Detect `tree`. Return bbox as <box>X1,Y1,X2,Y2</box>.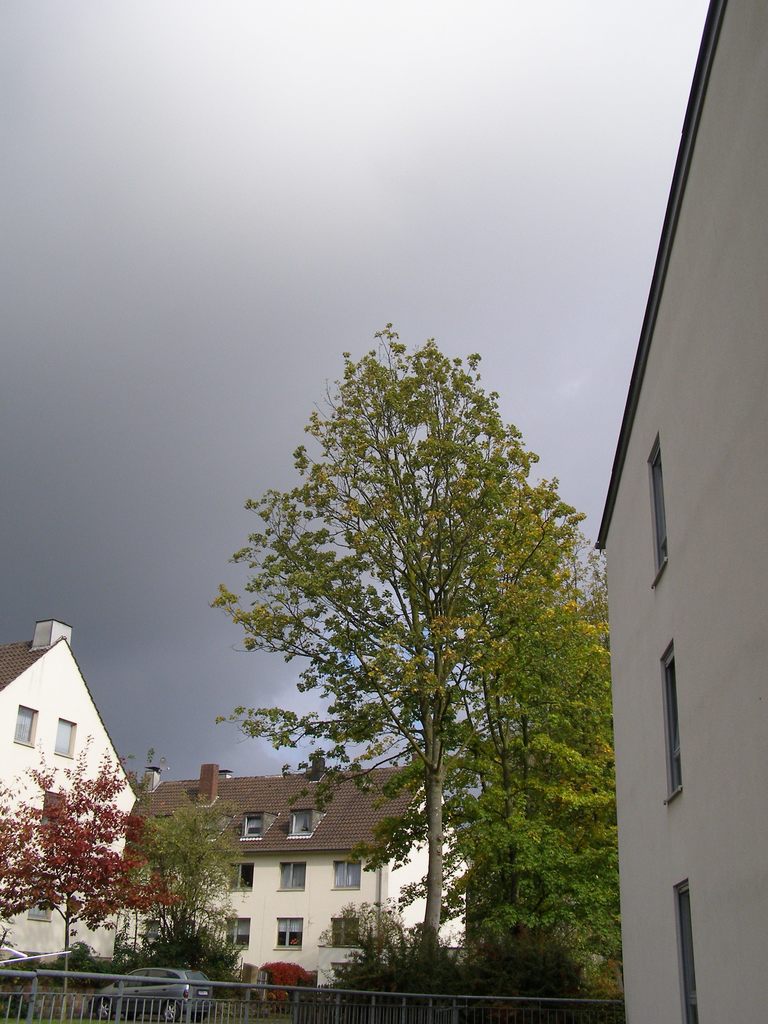
<box>219,306,613,960</box>.
